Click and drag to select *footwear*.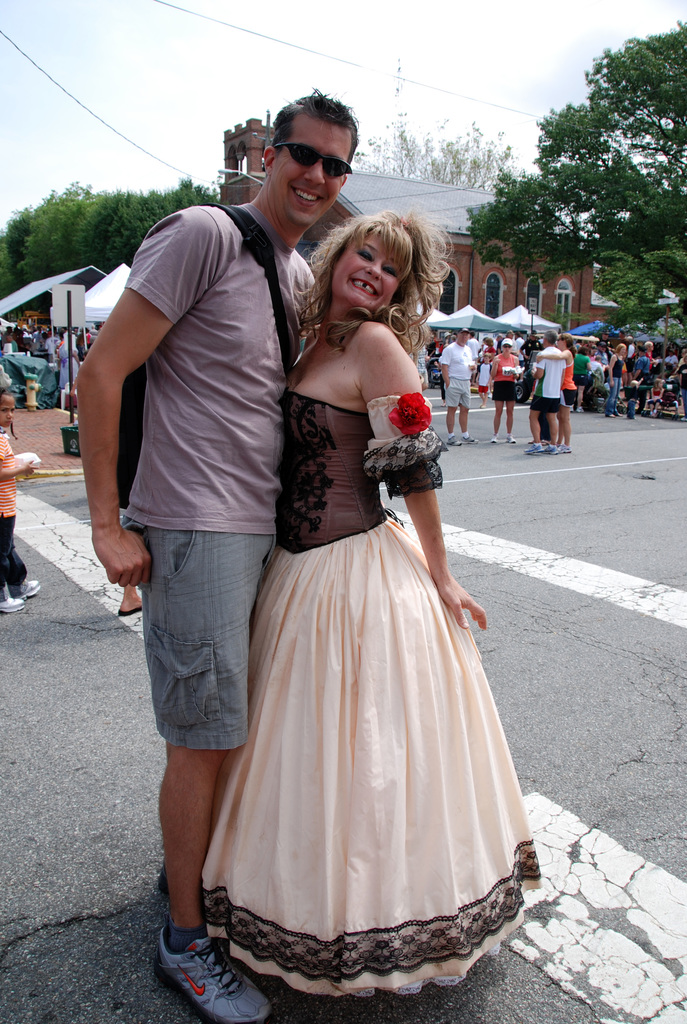
Selection: 0 585 23 612.
